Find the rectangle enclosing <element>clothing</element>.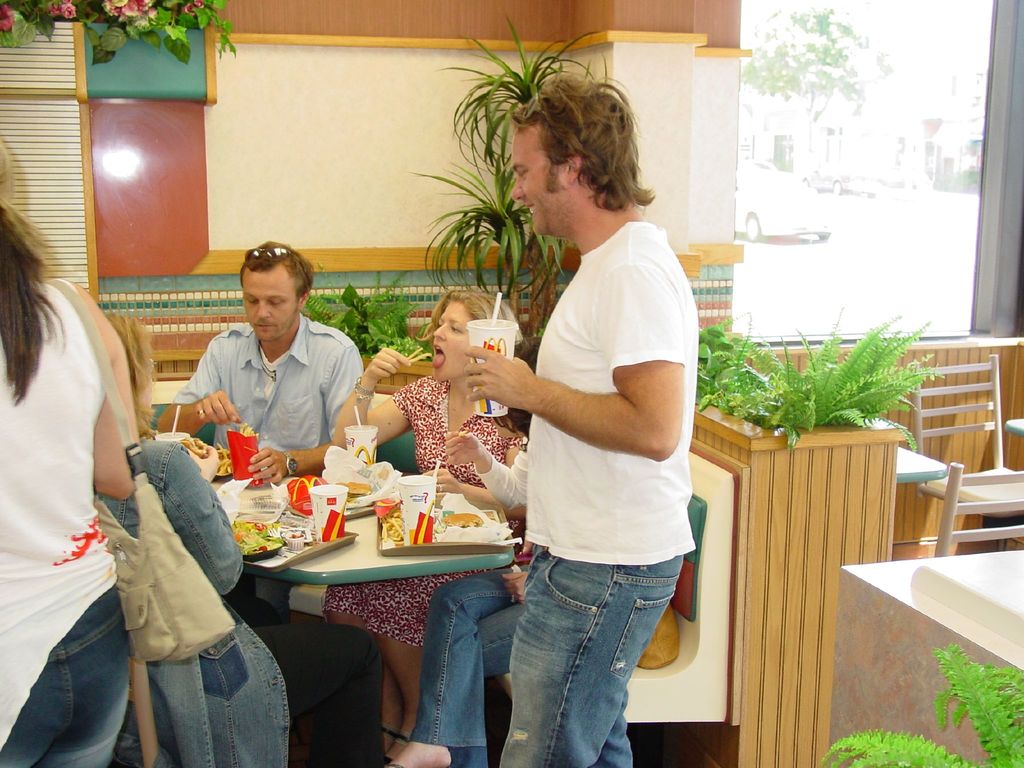
bbox=[510, 213, 703, 767].
